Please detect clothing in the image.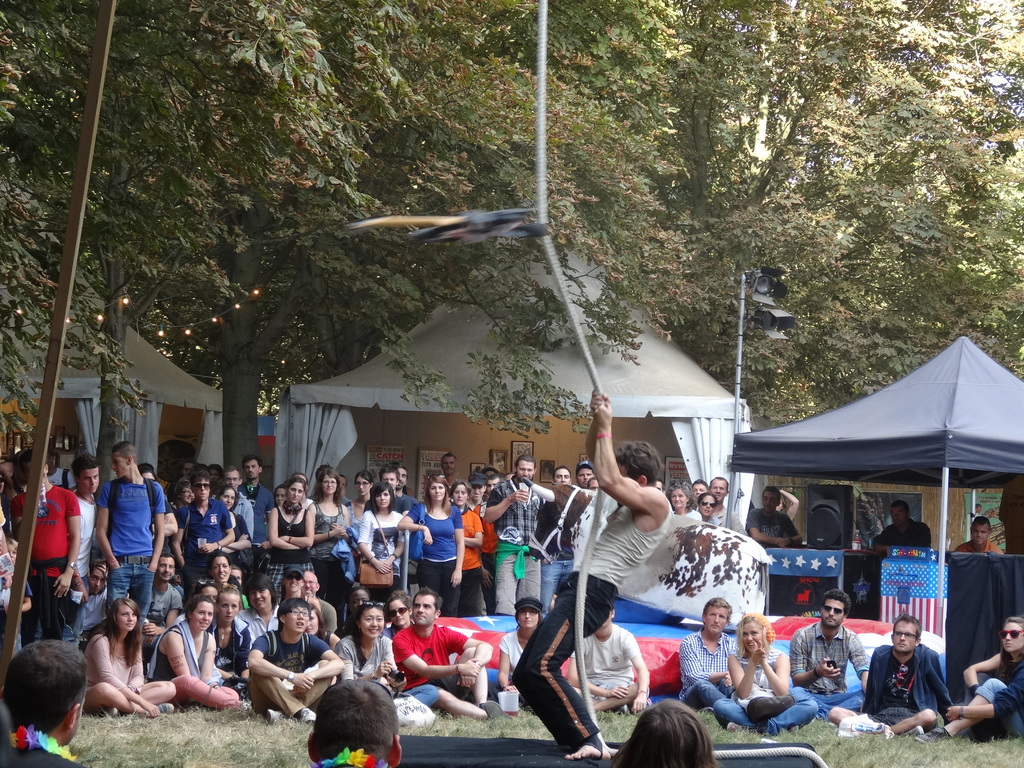
259 505 316 595.
